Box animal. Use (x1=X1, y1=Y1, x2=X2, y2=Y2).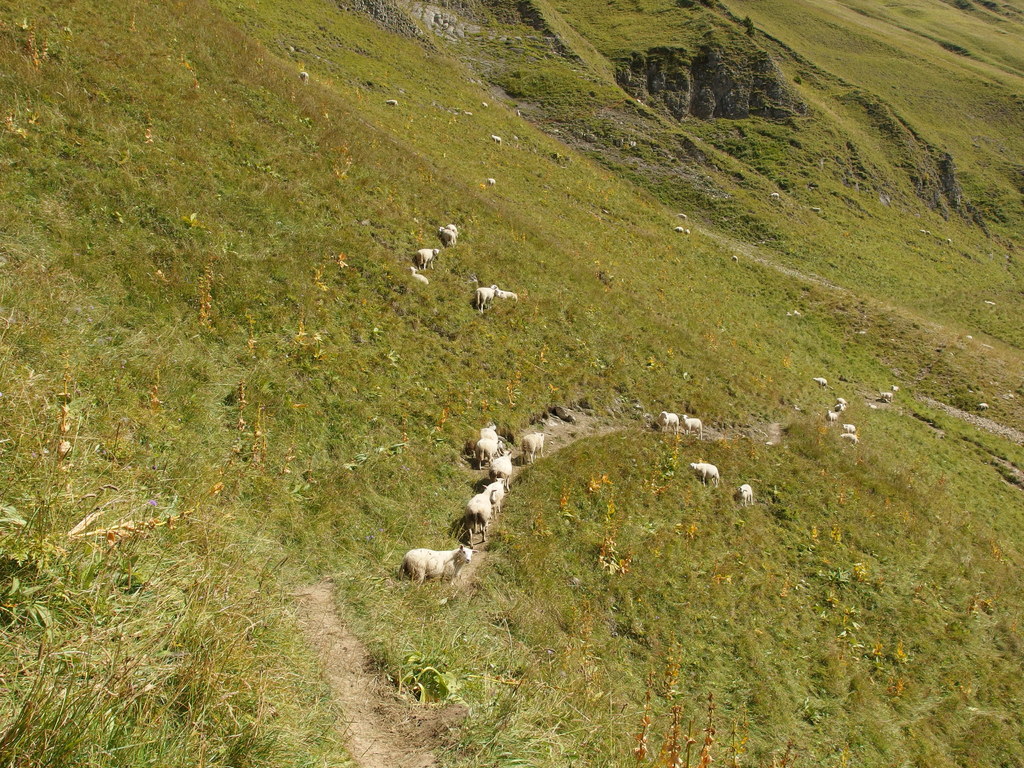
(x1=439, y1=226, x2=456, y2=247).
